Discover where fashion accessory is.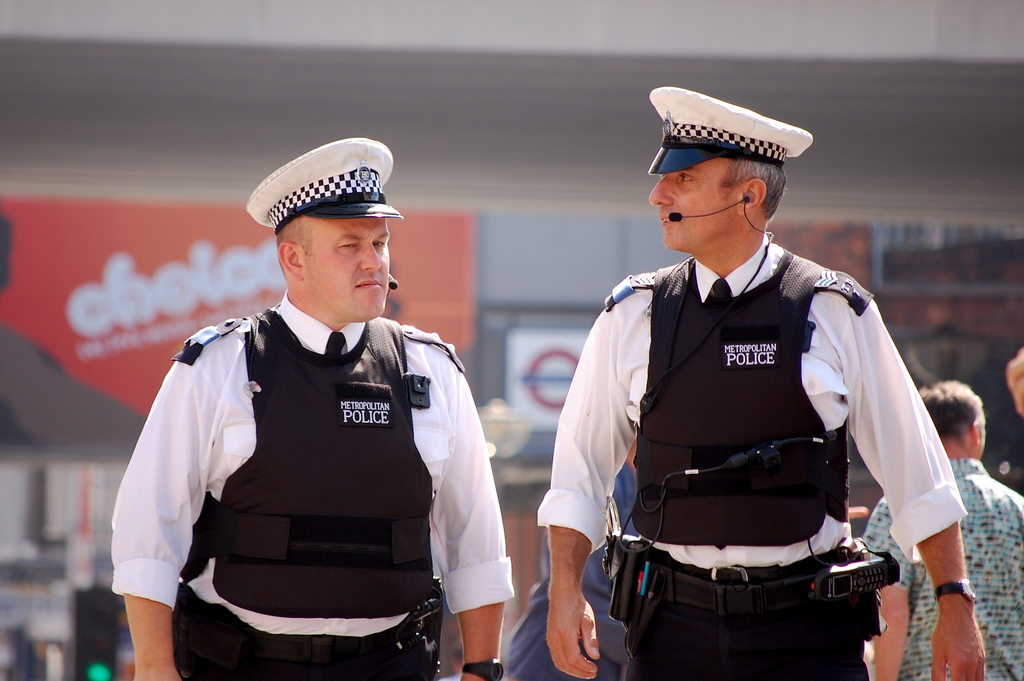
Discovered at select_region(460, 654, 508, 680).
